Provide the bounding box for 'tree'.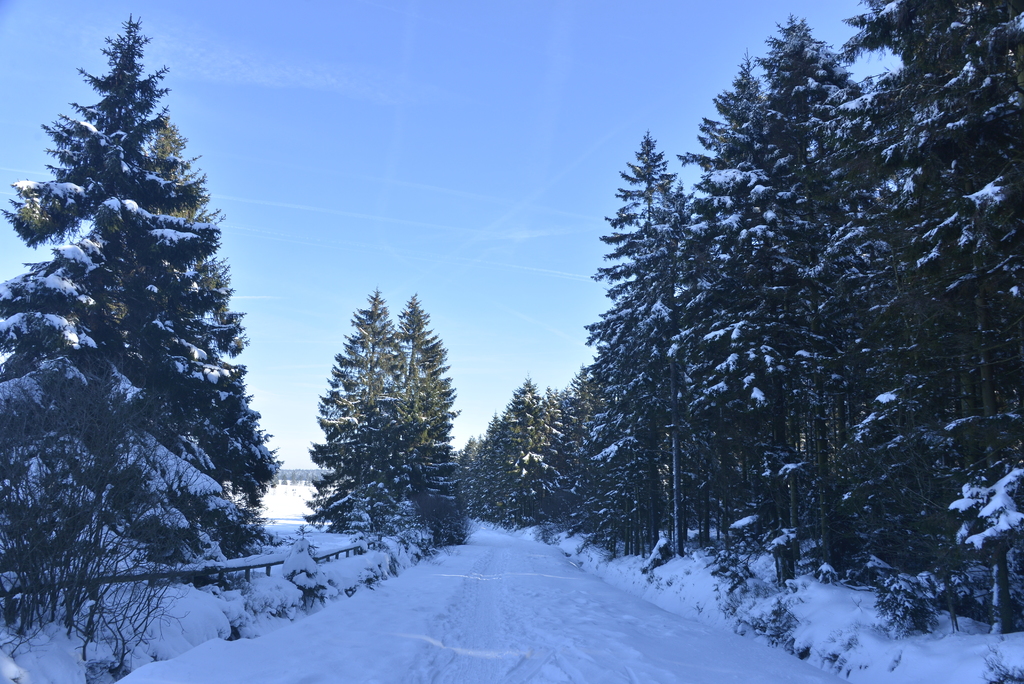
[x1=396, y1=295, x2=492, y2=566].
